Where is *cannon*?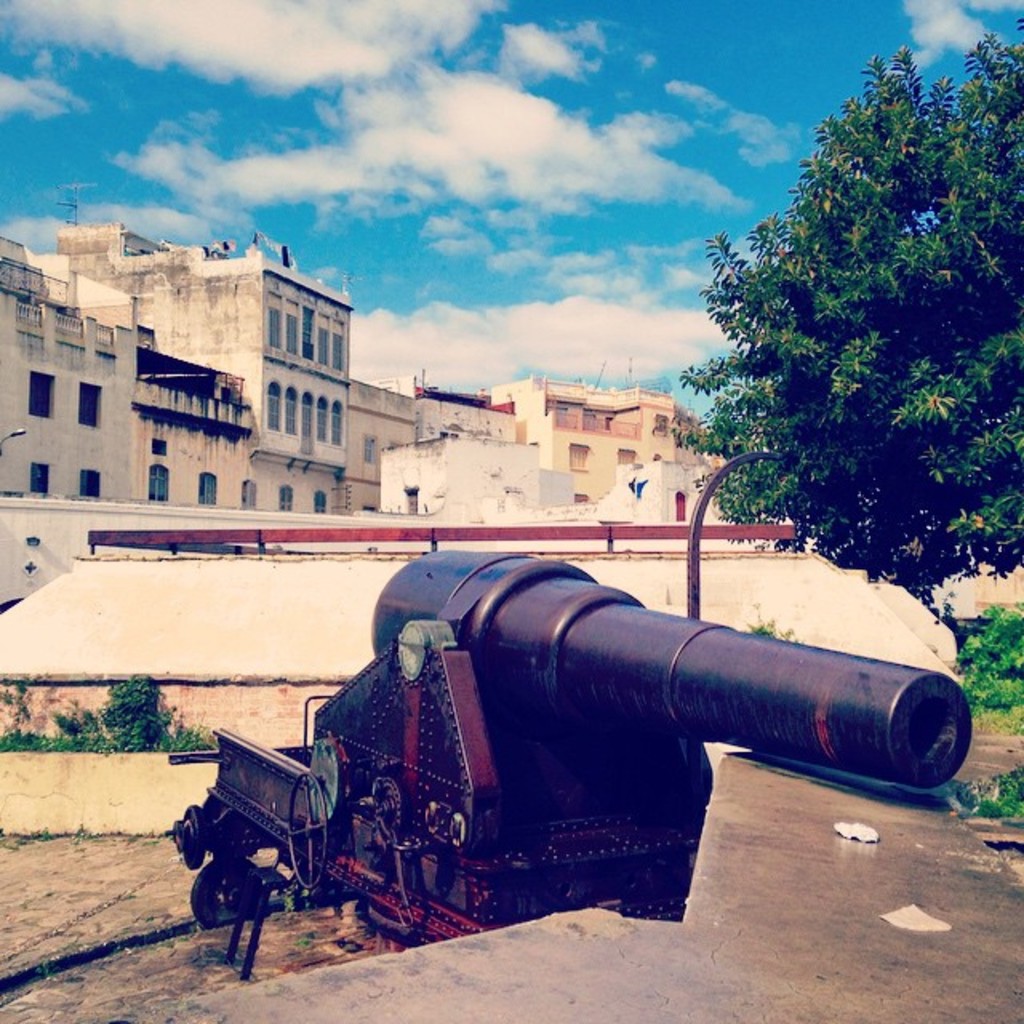
locate(168, 541, 974, 986).
